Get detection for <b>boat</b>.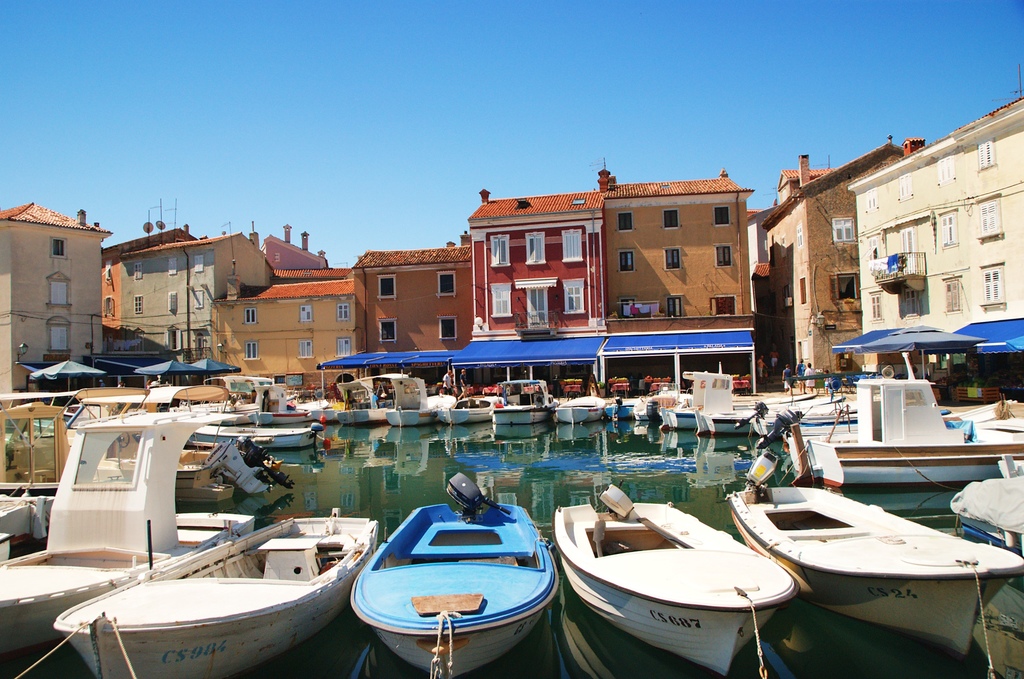
Detection: bbox=[348, 496, 579, 678].
